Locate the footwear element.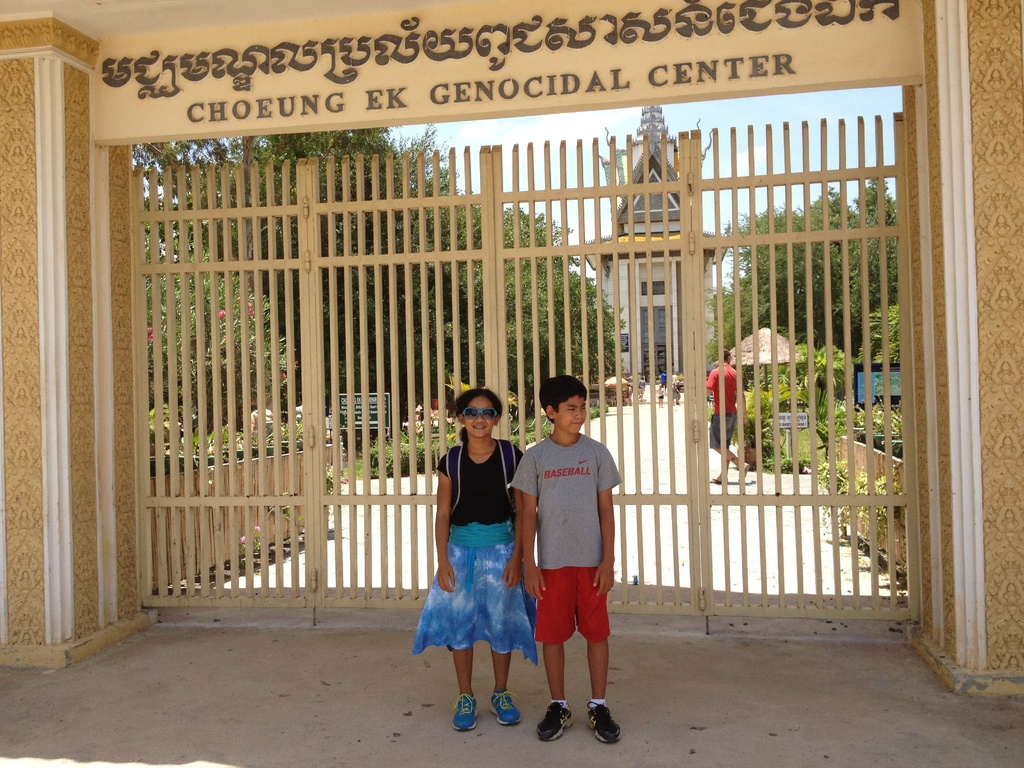
Element bbox: left=489, top=691, right=522, bottom=724.
